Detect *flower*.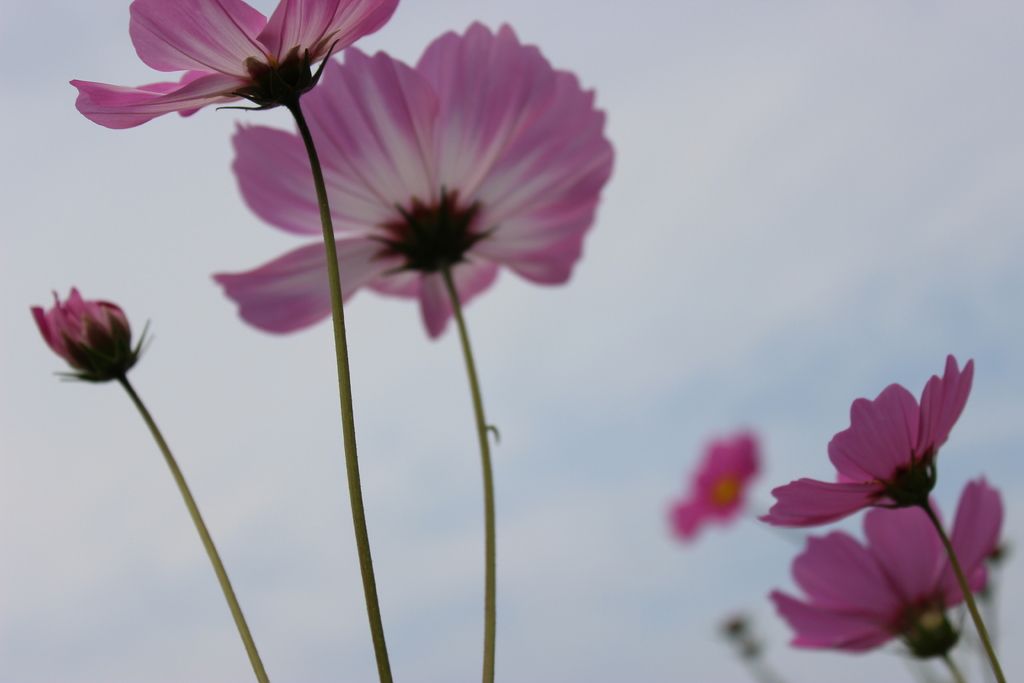
Detected at 668,436,760,541.
